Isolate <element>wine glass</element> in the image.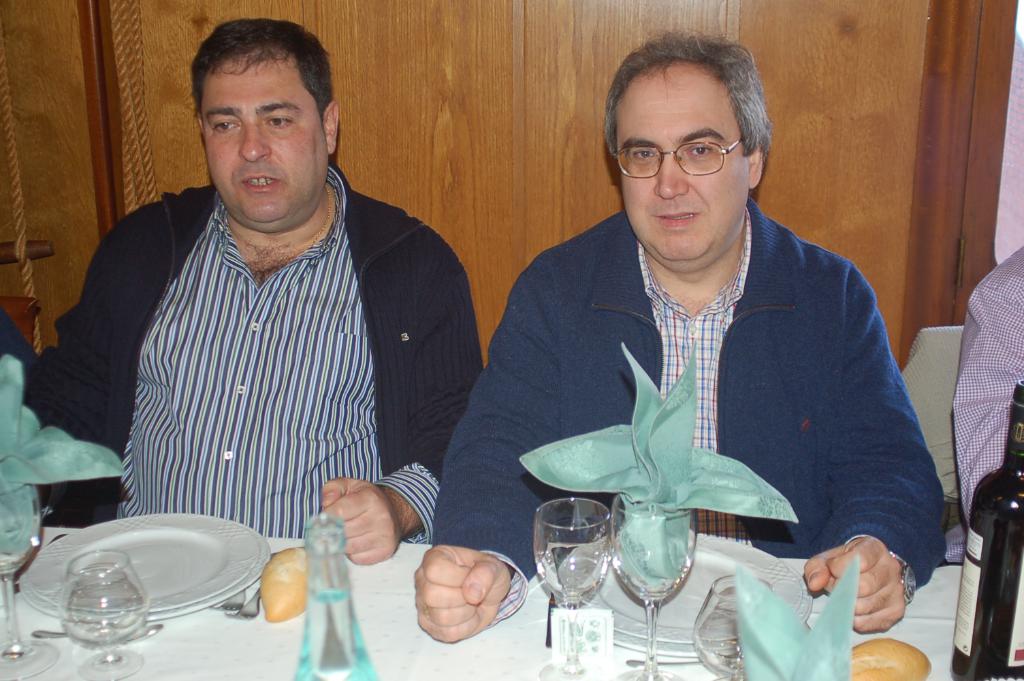
Isolated region: rect(690, 572, 773, 671).
